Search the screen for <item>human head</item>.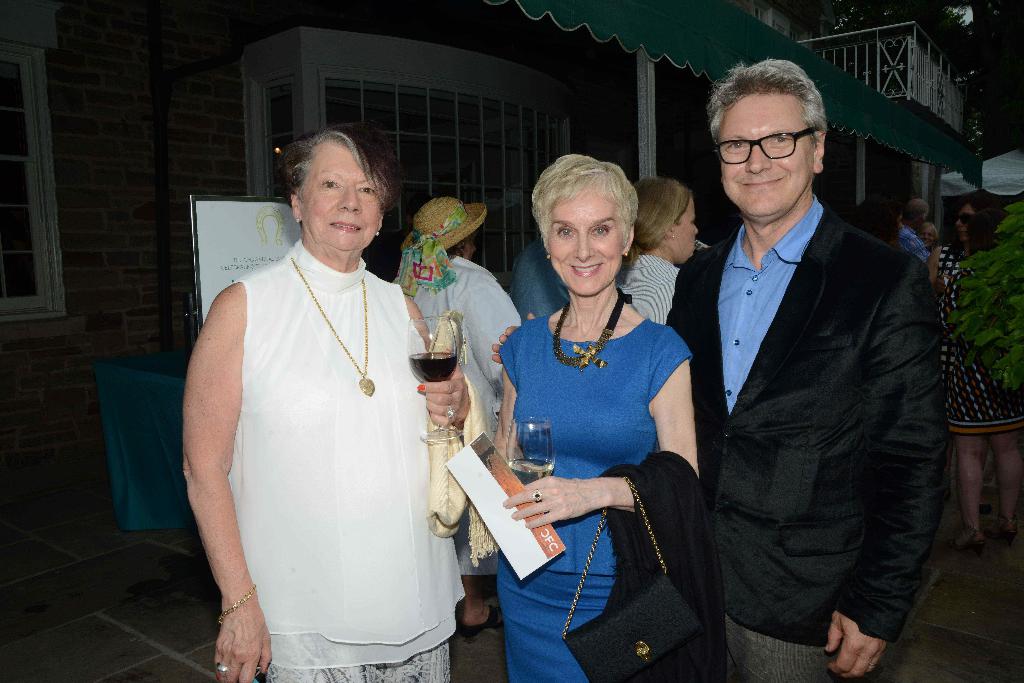
Found at left=276, top=123, right=394, bottom=252.
